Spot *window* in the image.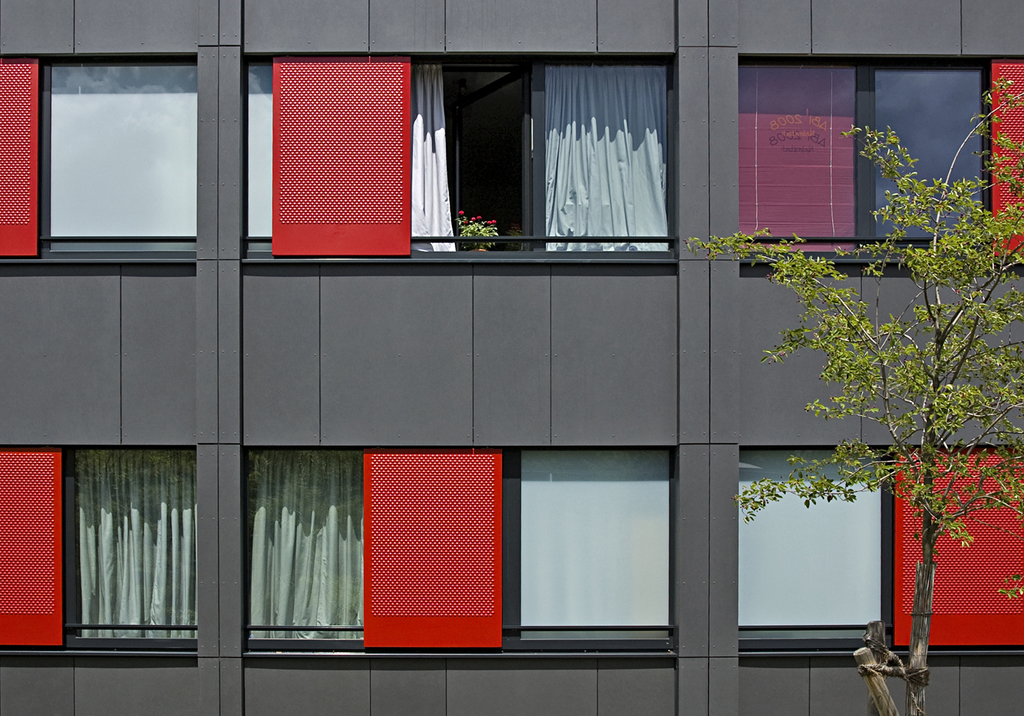
*window* found at 241:445:678:667.
